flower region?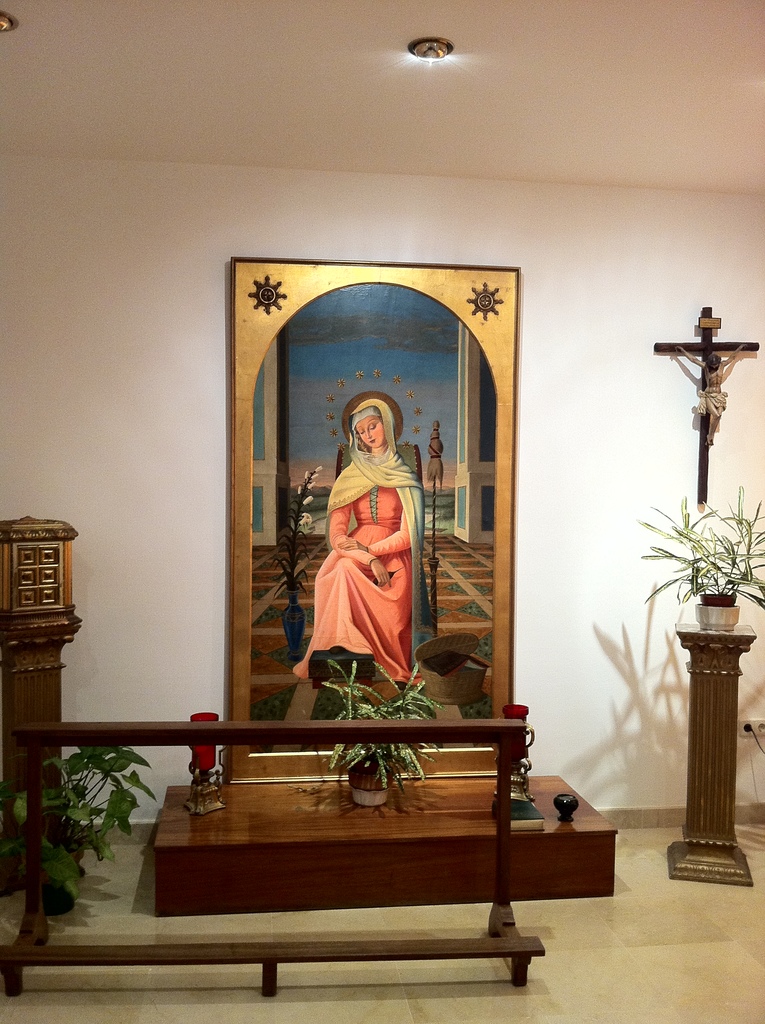
<bbox>352, 369, 366, 381</bbox>
